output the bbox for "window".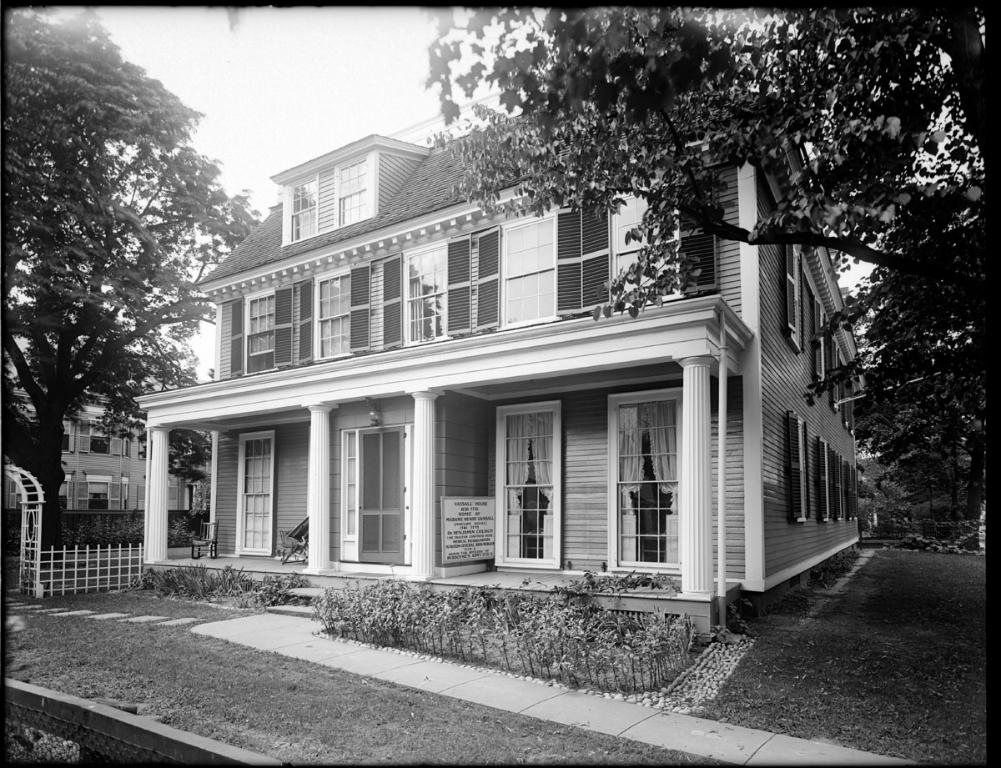
[830,356,841,409].
